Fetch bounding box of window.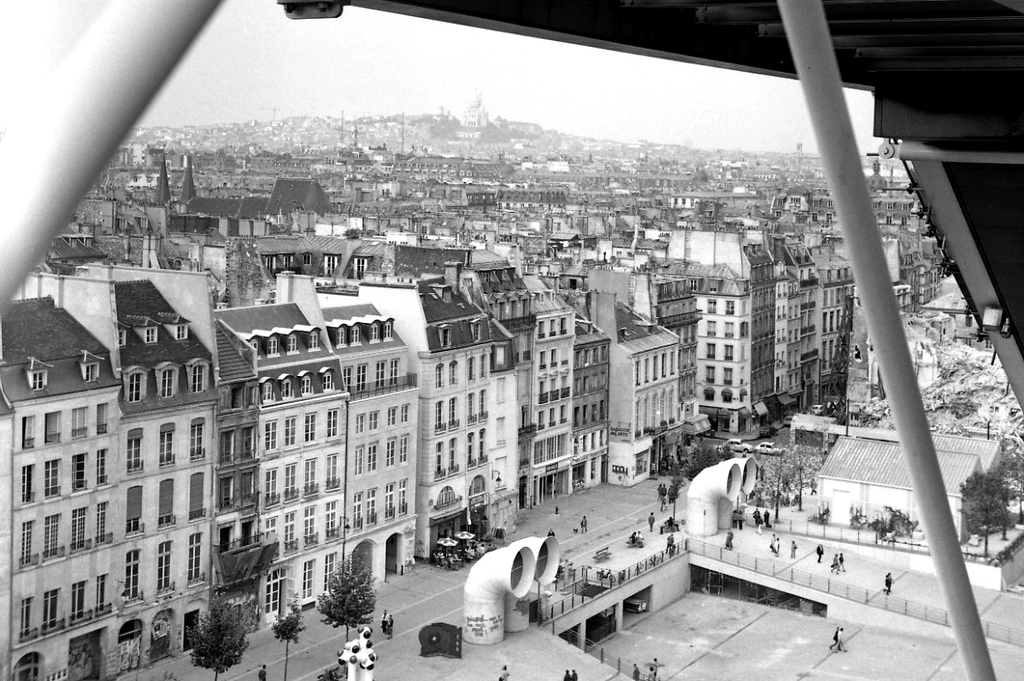
Bbox: {"left": 124, "top": 486, "right": 141, "bottom": 537}.
